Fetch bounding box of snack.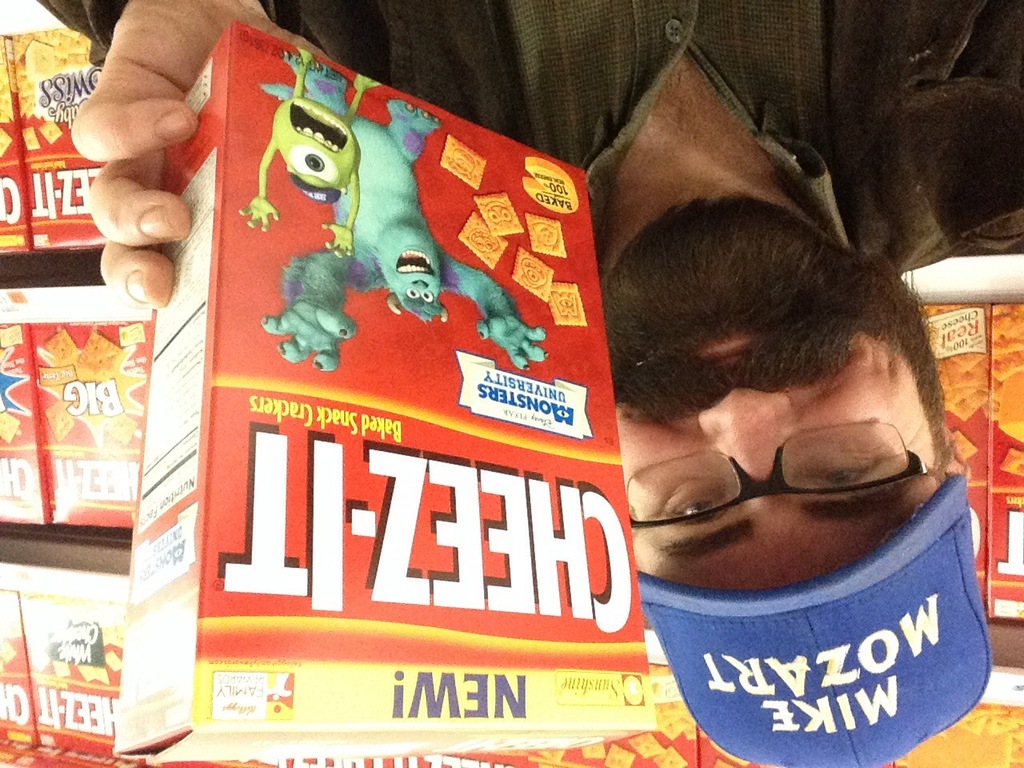
Bbox: bbox=[48, 400, 70, 442].
